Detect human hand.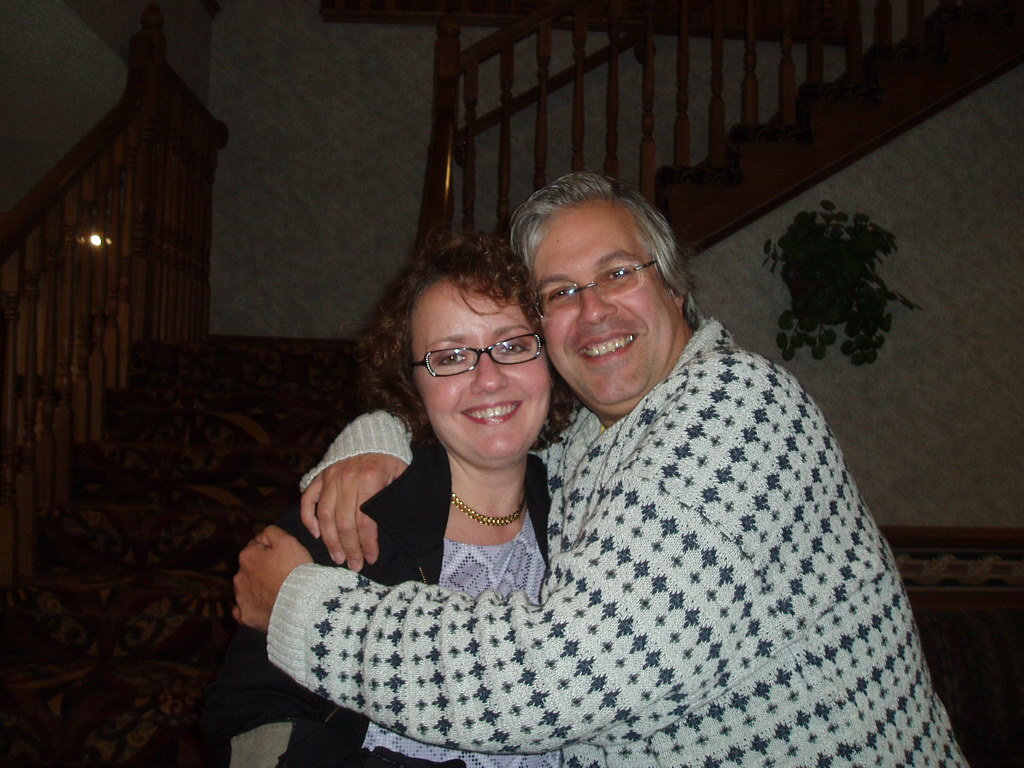
Detected at left=232, top=521, right=318, bottom=637.
